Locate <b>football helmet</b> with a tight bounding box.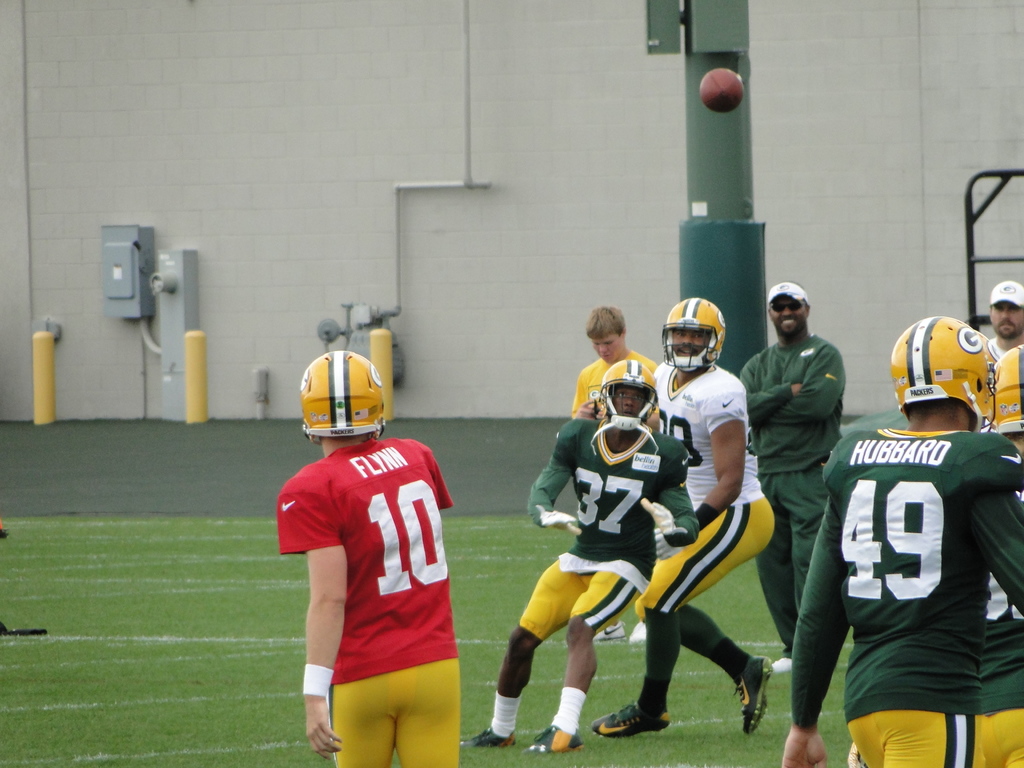
x1=899, y1=318, x2=995, y2=455.
